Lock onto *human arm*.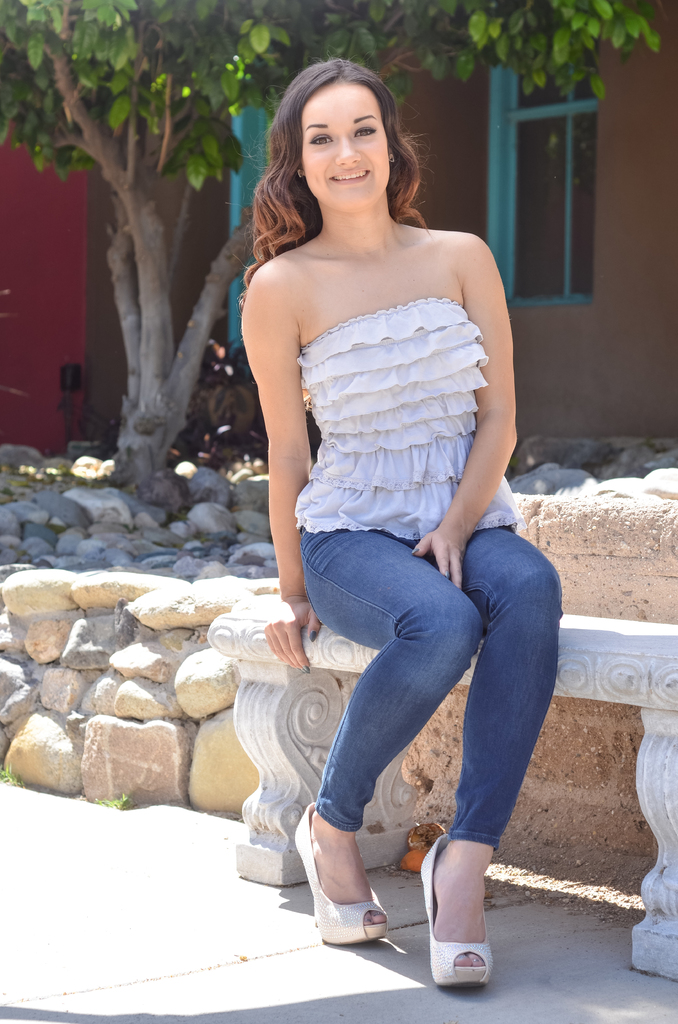
Locked: bbox=(444, 243, 531, 595).
